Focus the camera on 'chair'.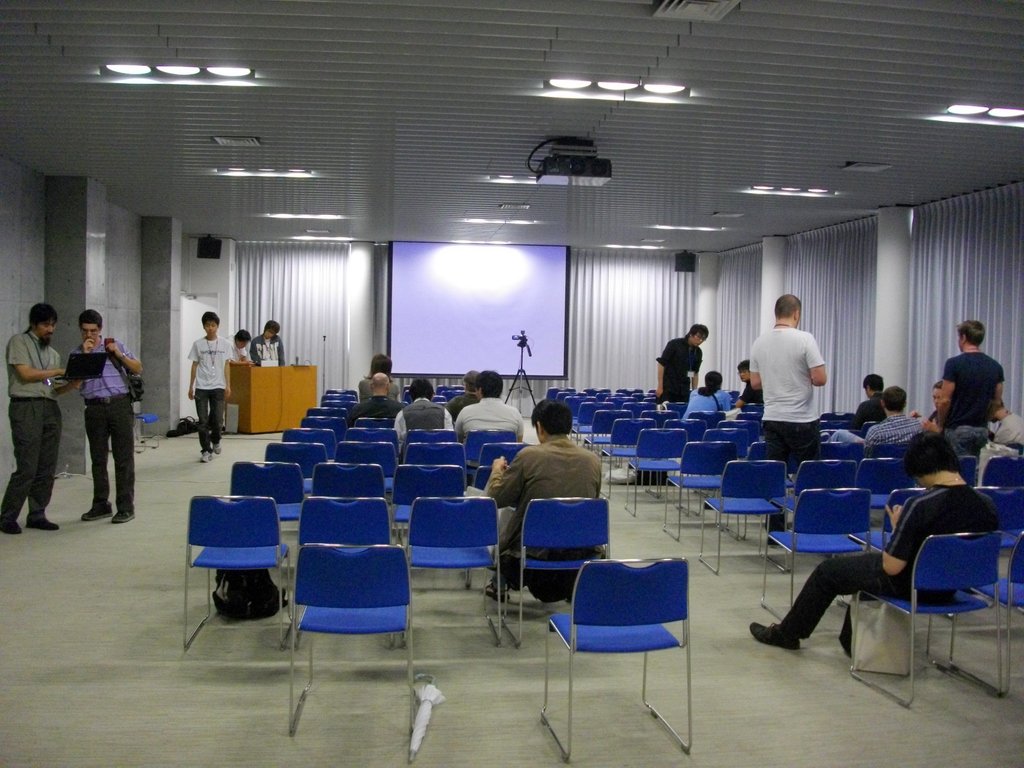
Focus region: bbox(178, 493, 305, 653).
